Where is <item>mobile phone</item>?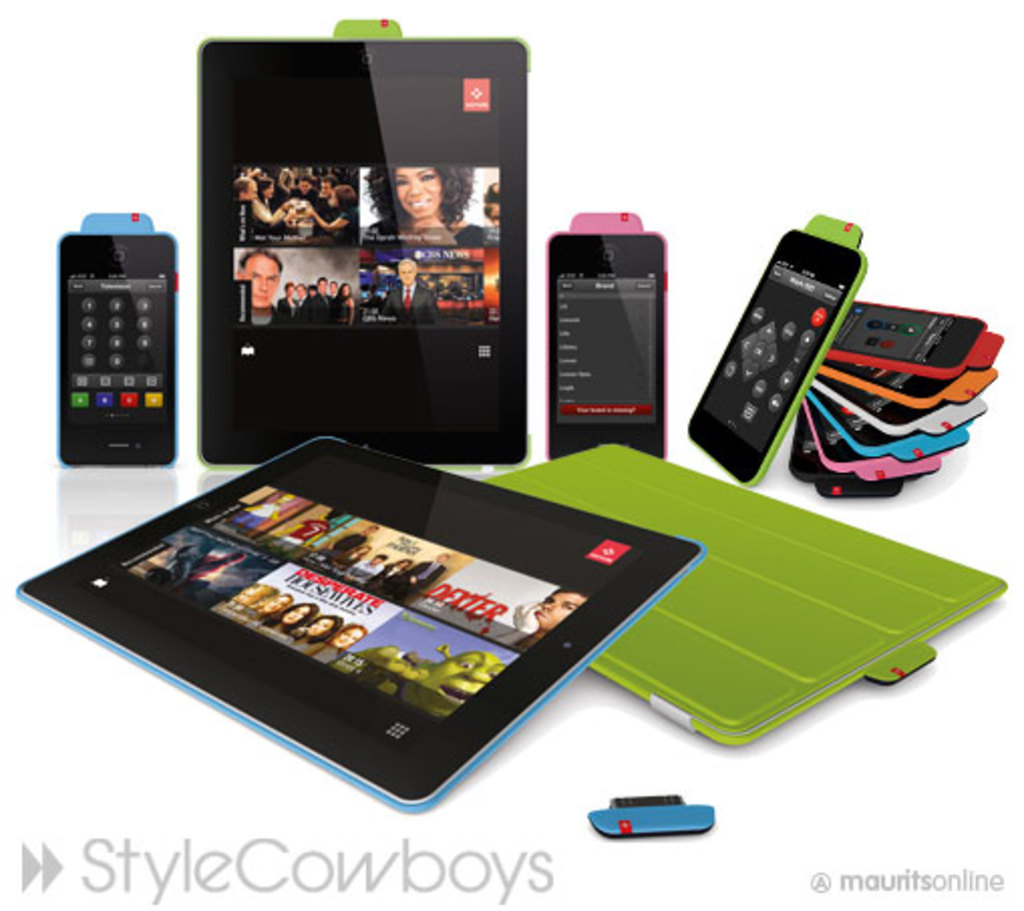
<bbox>48, 203, 187, 473</bbox>.
